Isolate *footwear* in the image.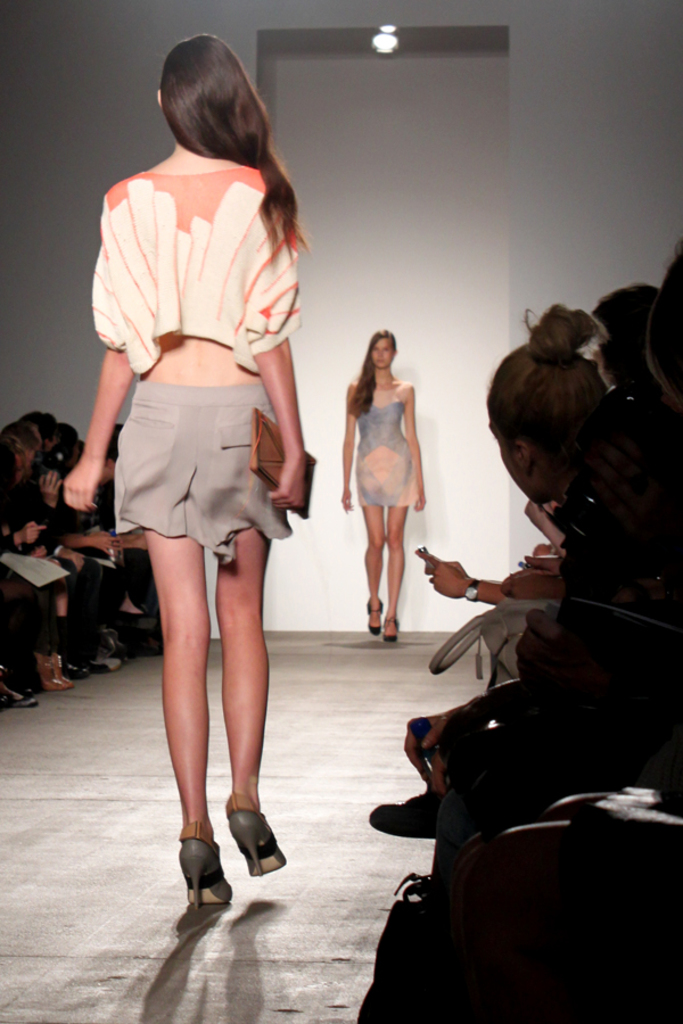
Isolated region: <region>369, 783, 446, 843</region>.
